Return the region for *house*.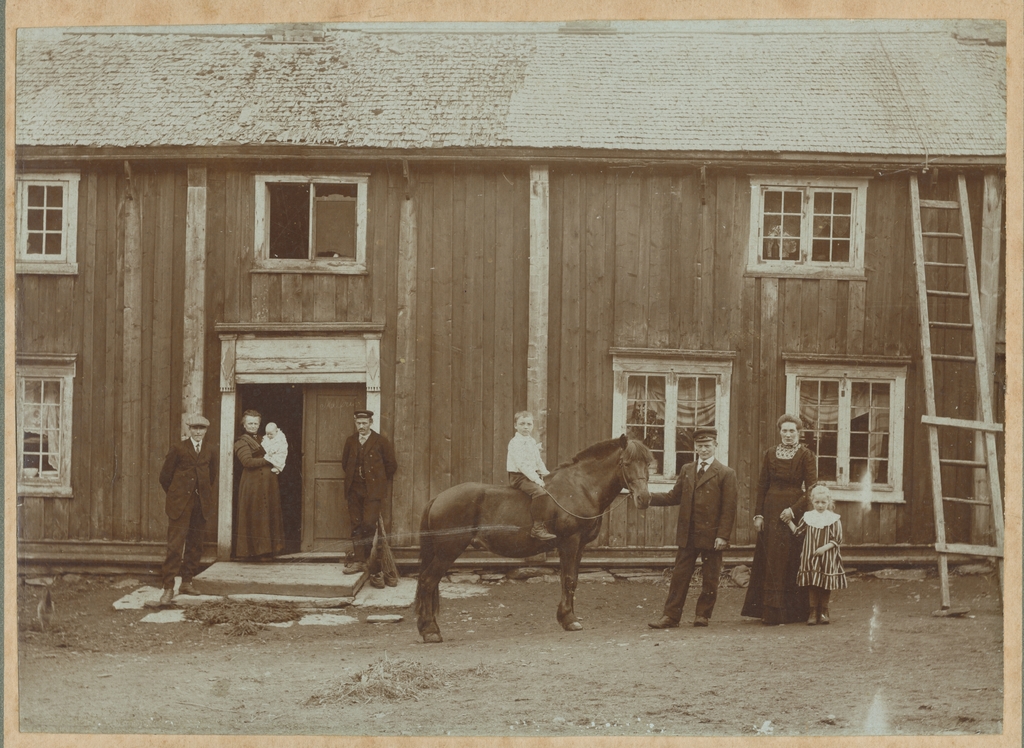
x1=20, y1=8, x2=1023, y2=647.
